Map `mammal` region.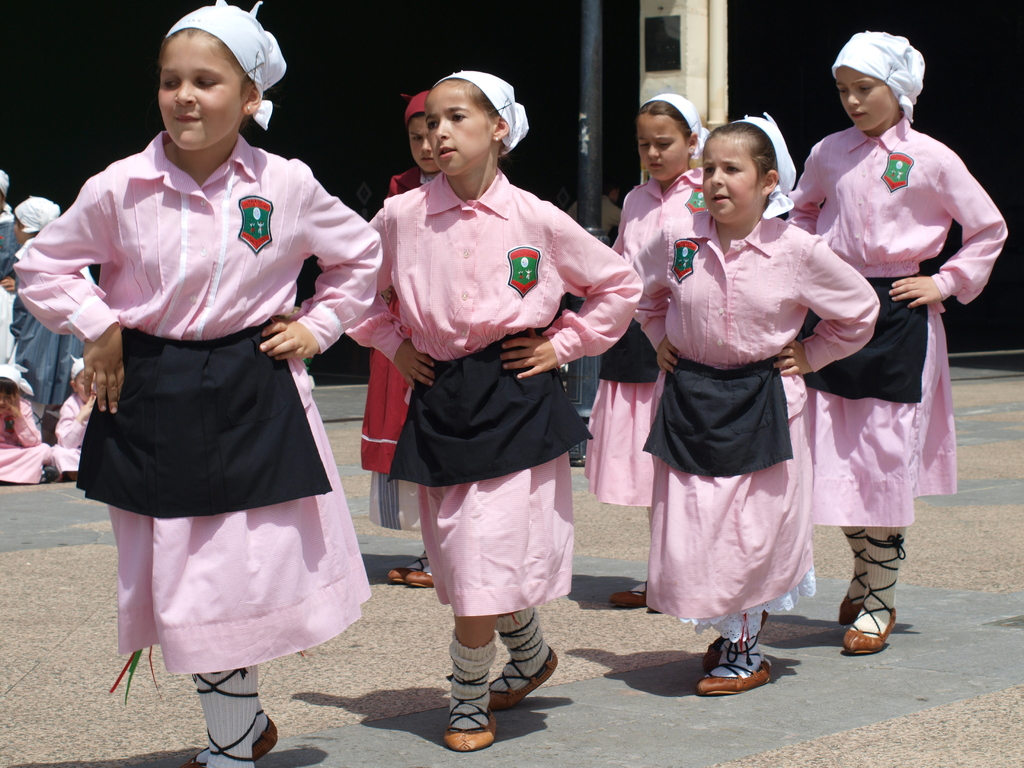
Mapped to box(363, 86, 438, 591).
